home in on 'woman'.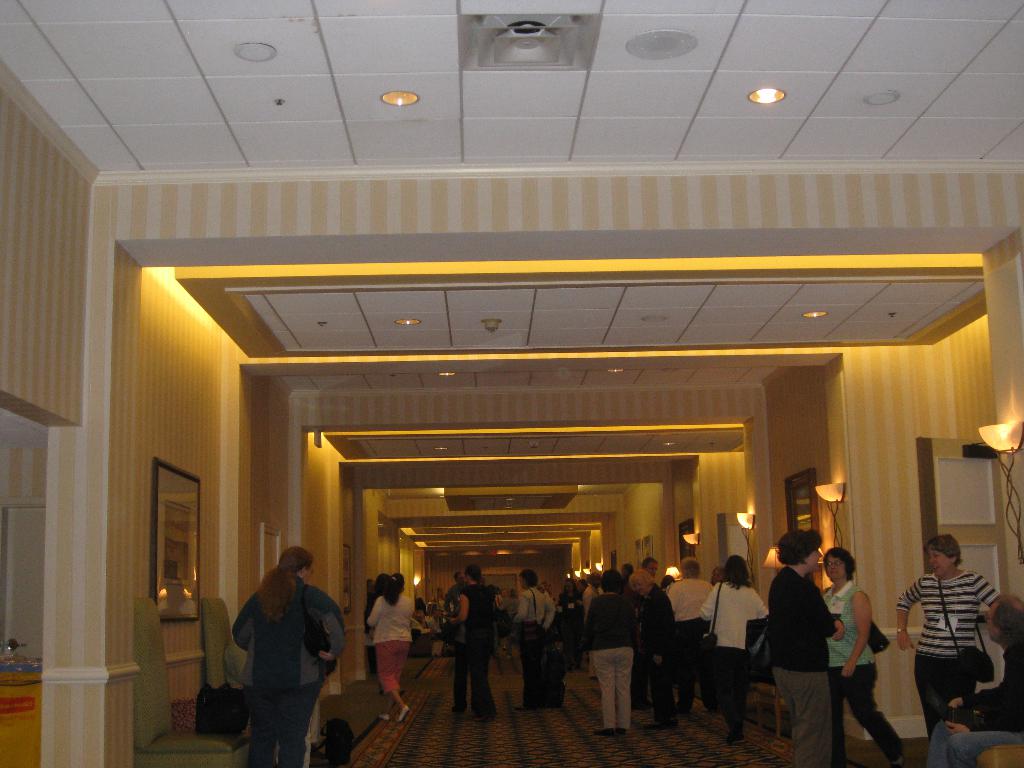
Homed in at <region>361, 570, 419, 728</region>.
